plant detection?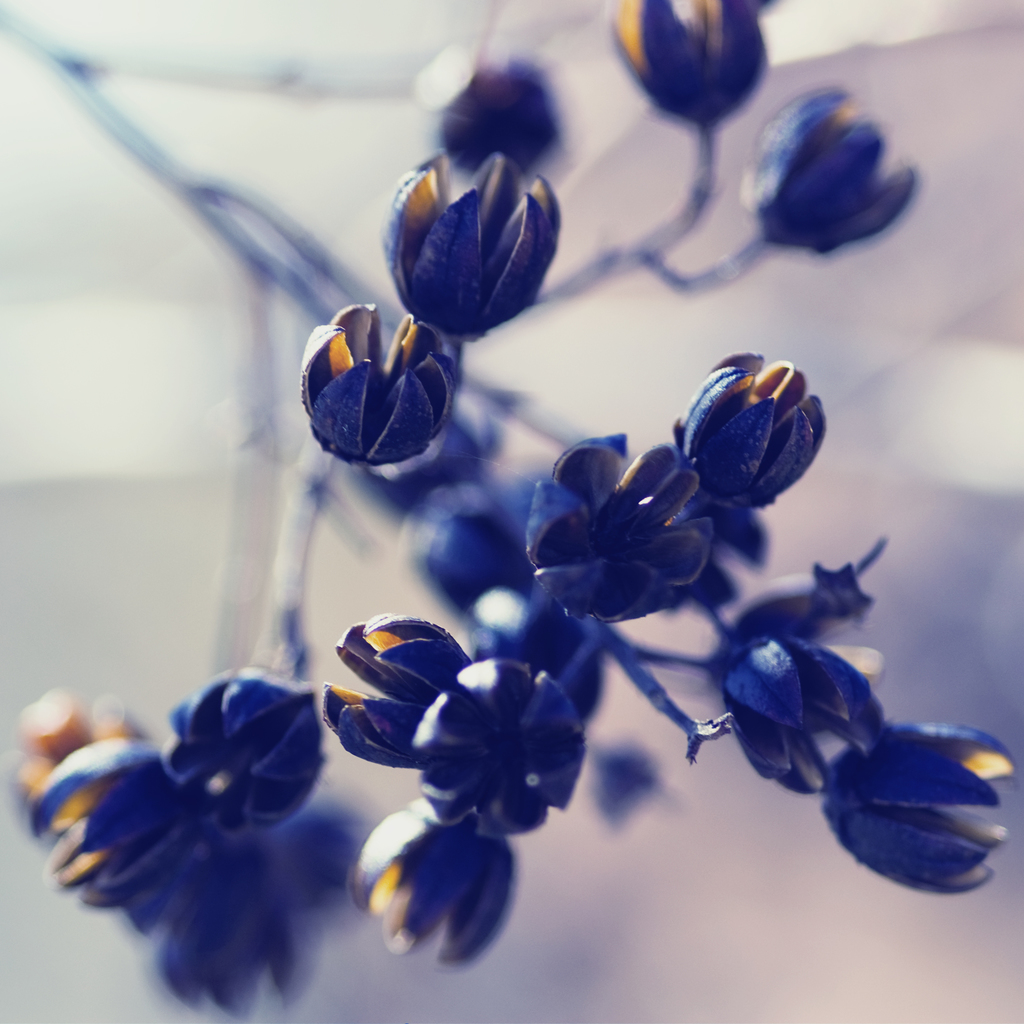
locate(0, 0, 1023, 1023)
